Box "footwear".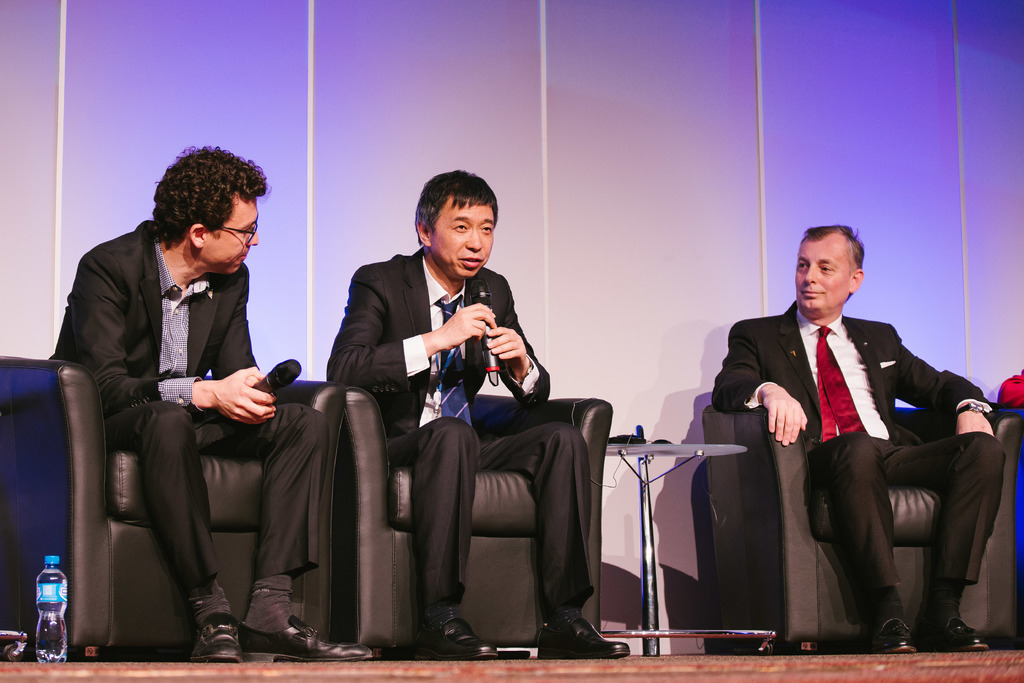
234/610/377/662.
